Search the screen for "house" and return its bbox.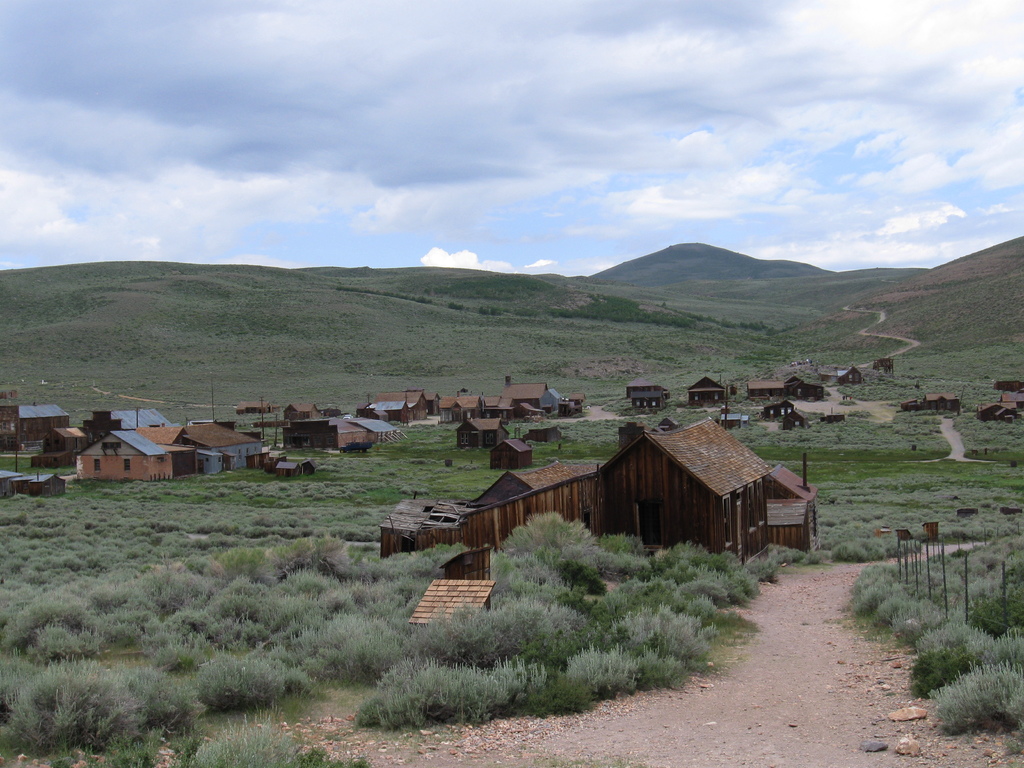
Found: region(979, 396, 1023, 419).
